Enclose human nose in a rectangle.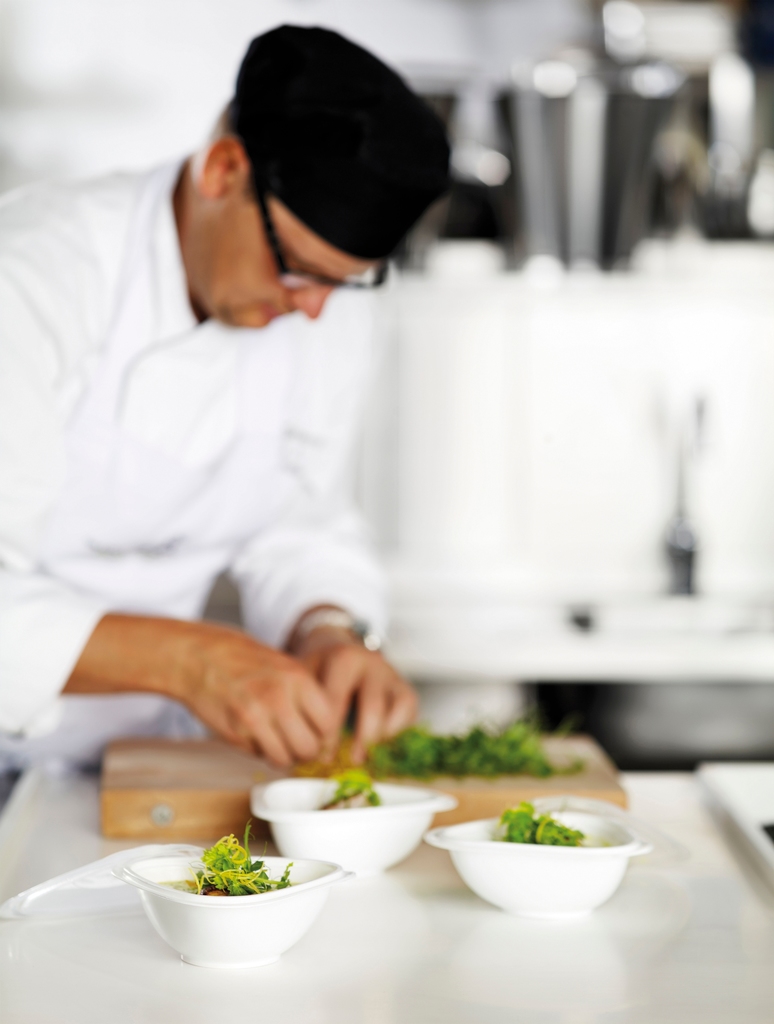
286 284 325 317.
